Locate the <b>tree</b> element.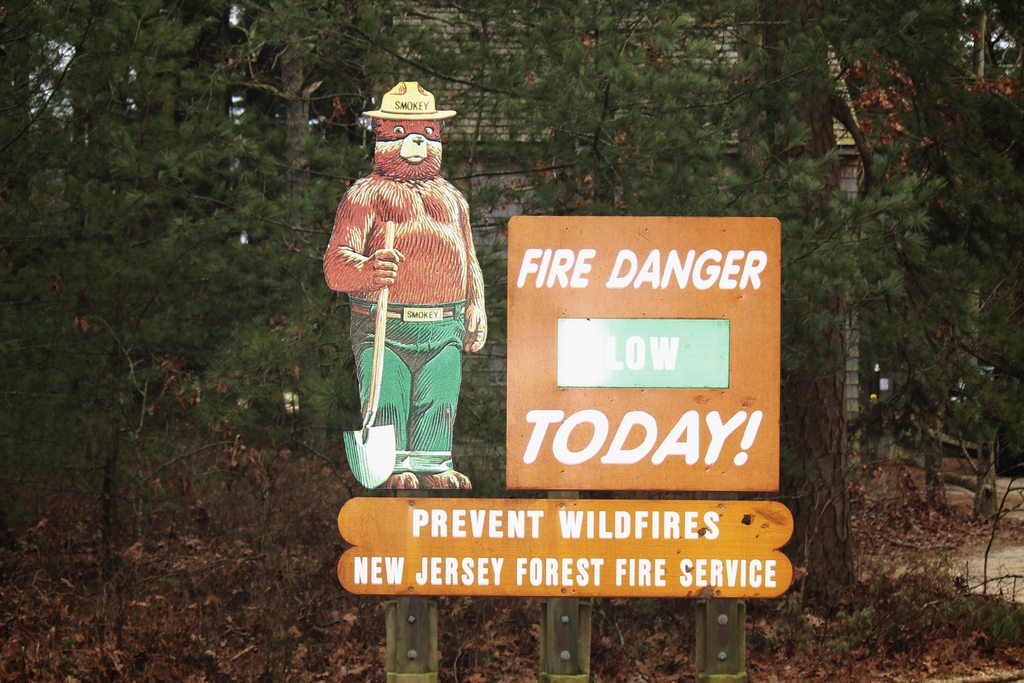
Element bbox: 348, 0, 1023, 596.
